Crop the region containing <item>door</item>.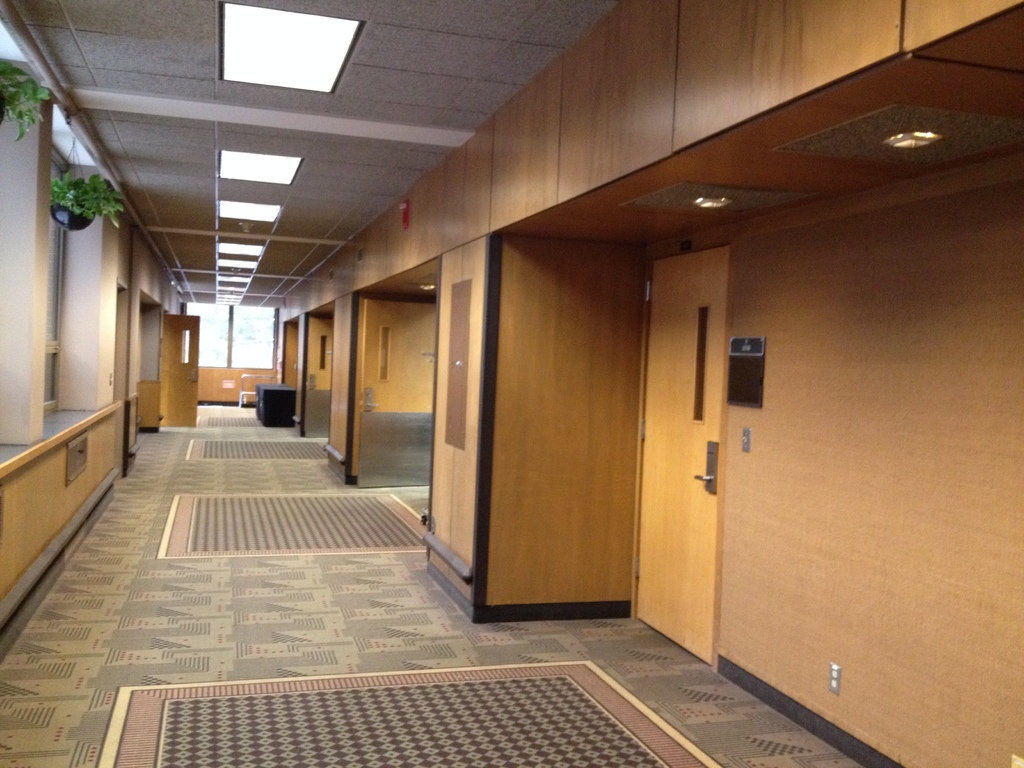
Crop region: l=630, t=246, r=736, b=668.
